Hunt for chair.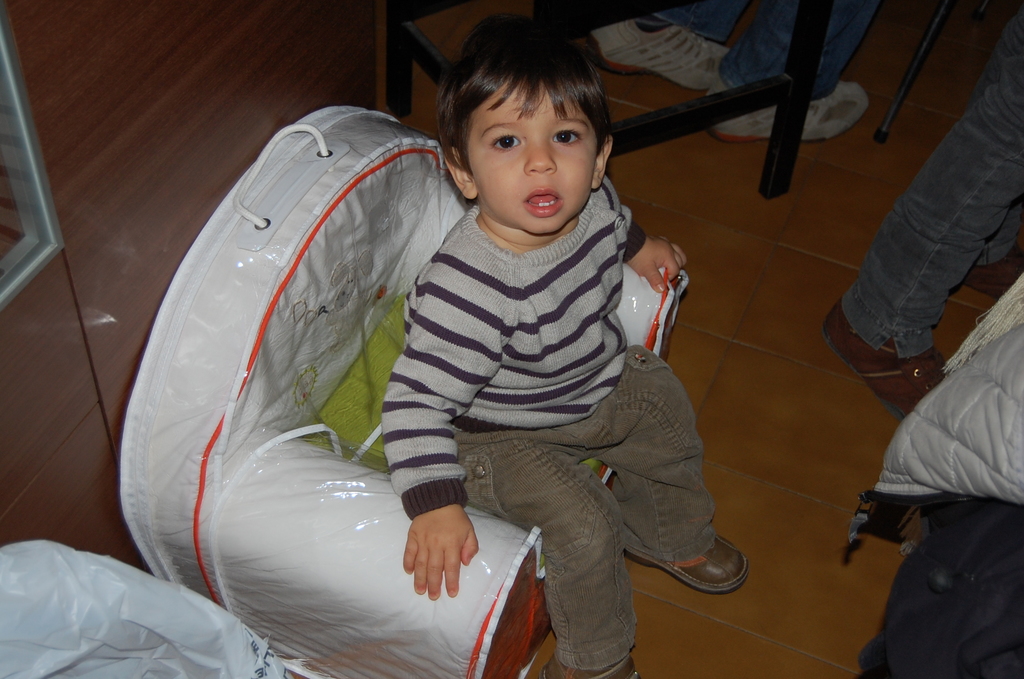
Hunted down at box(383, 0, 838, 201).
